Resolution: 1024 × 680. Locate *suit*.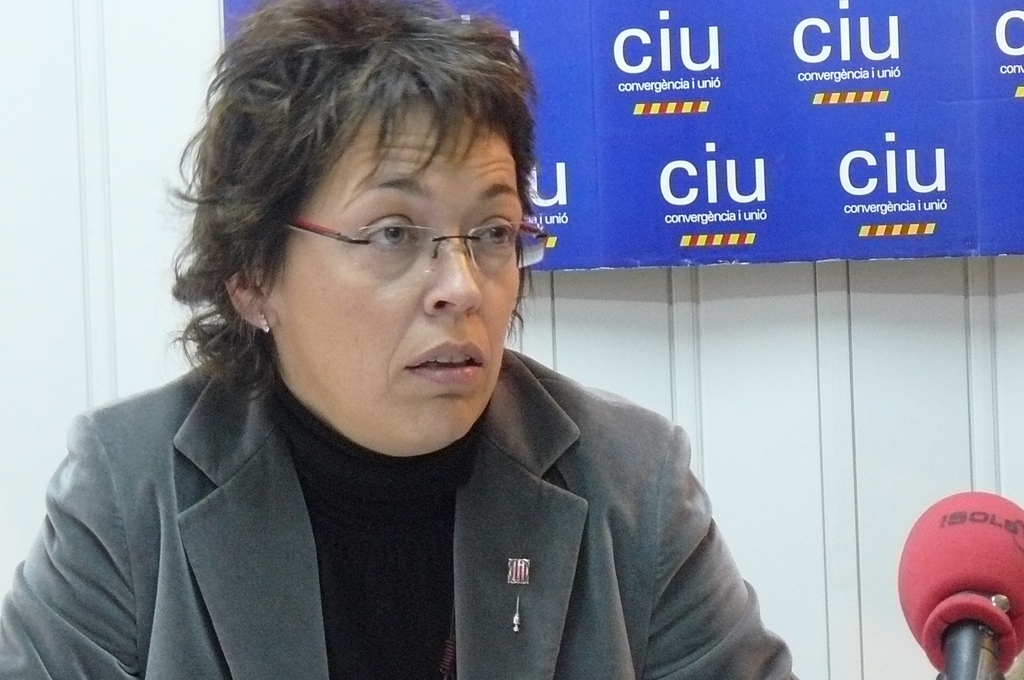
region(0, 339, 798, 679).
